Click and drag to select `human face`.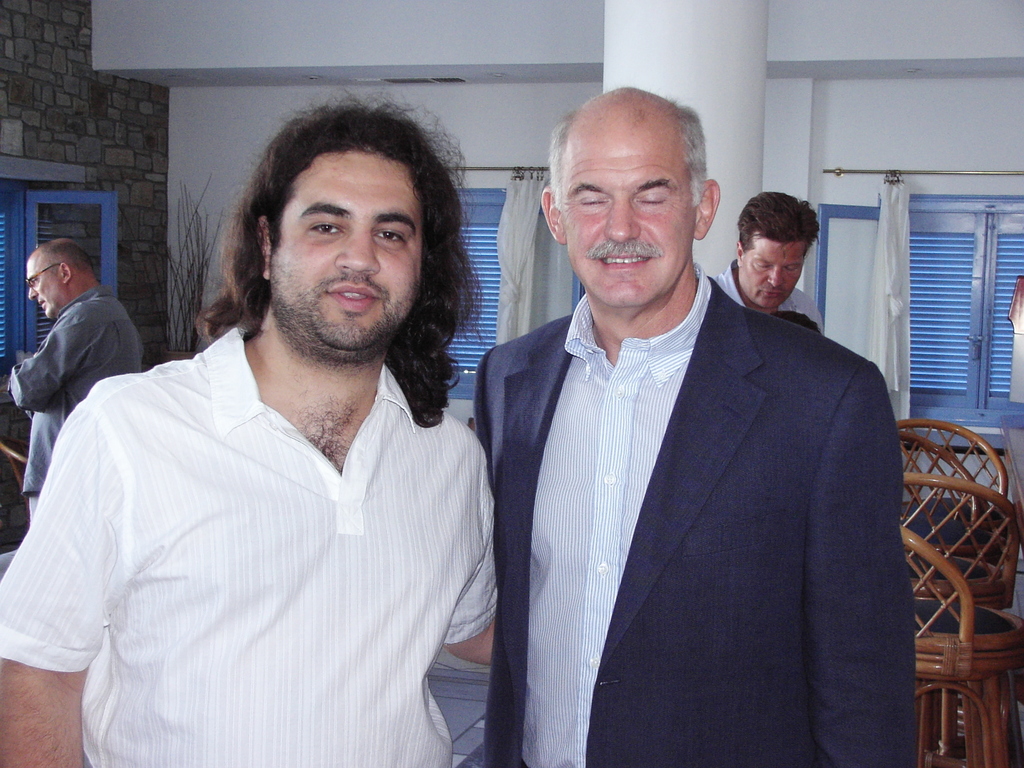
Selection: left=28, top=252, right=65, bottom=317.
